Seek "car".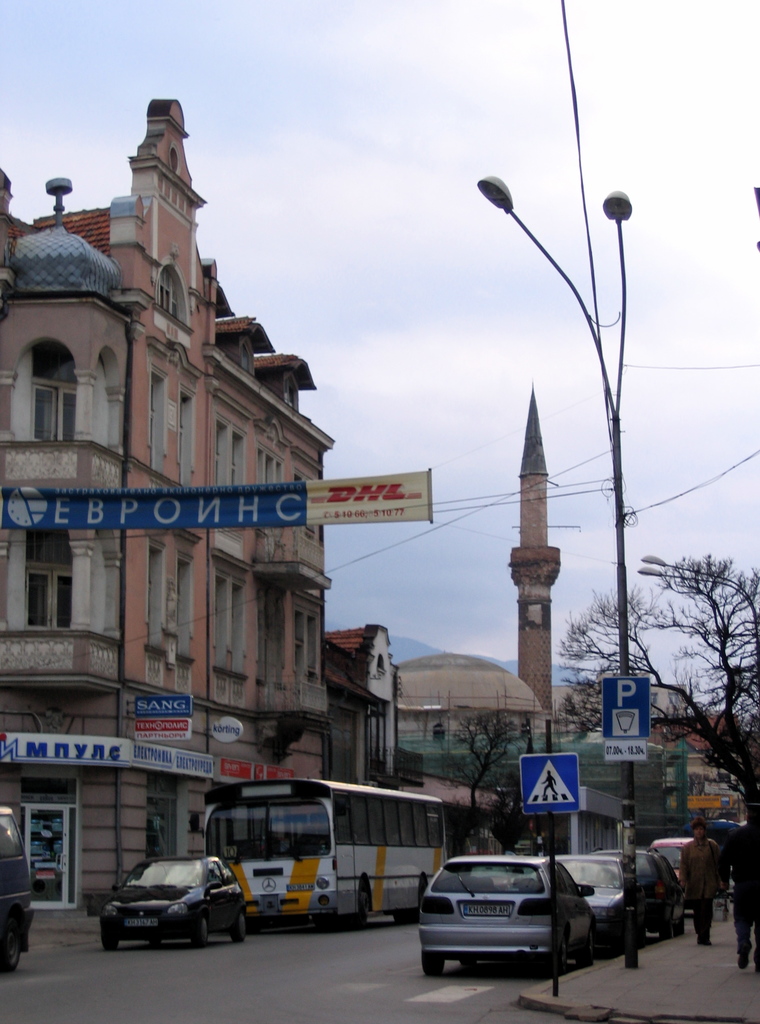
(x1=0, y1=805, x2=38, y2=975).
